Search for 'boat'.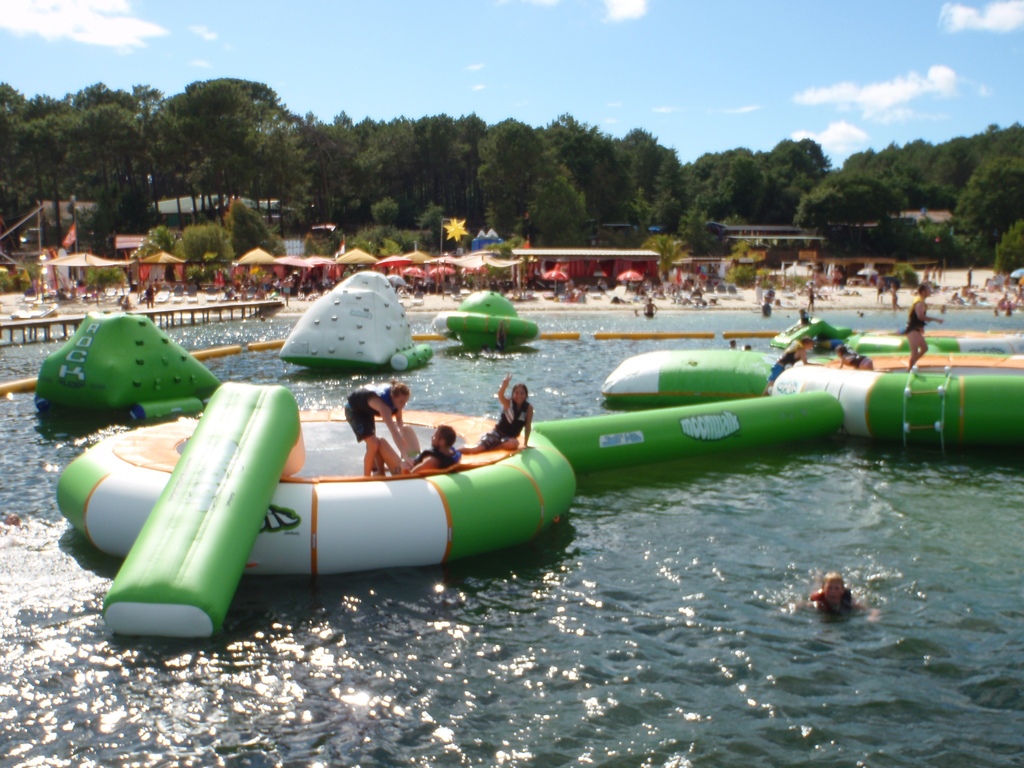
Found at pyautogui.locateOnScreen(765, 312, 1023, 367).
